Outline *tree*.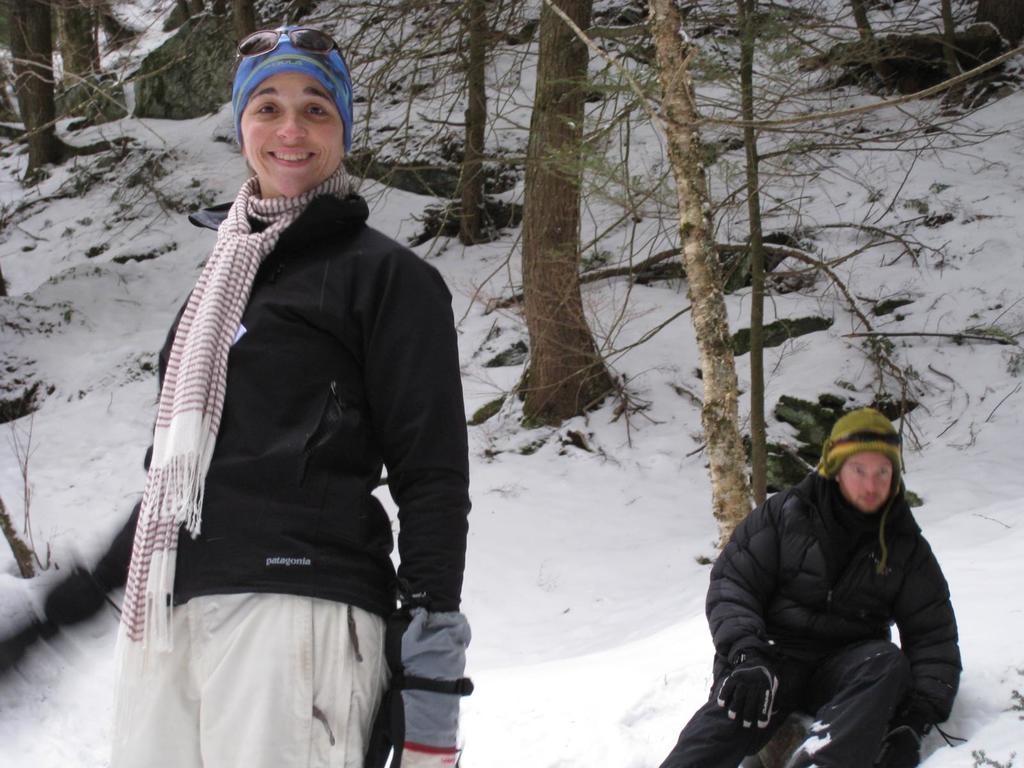
Outline: 134 0 303 119.
